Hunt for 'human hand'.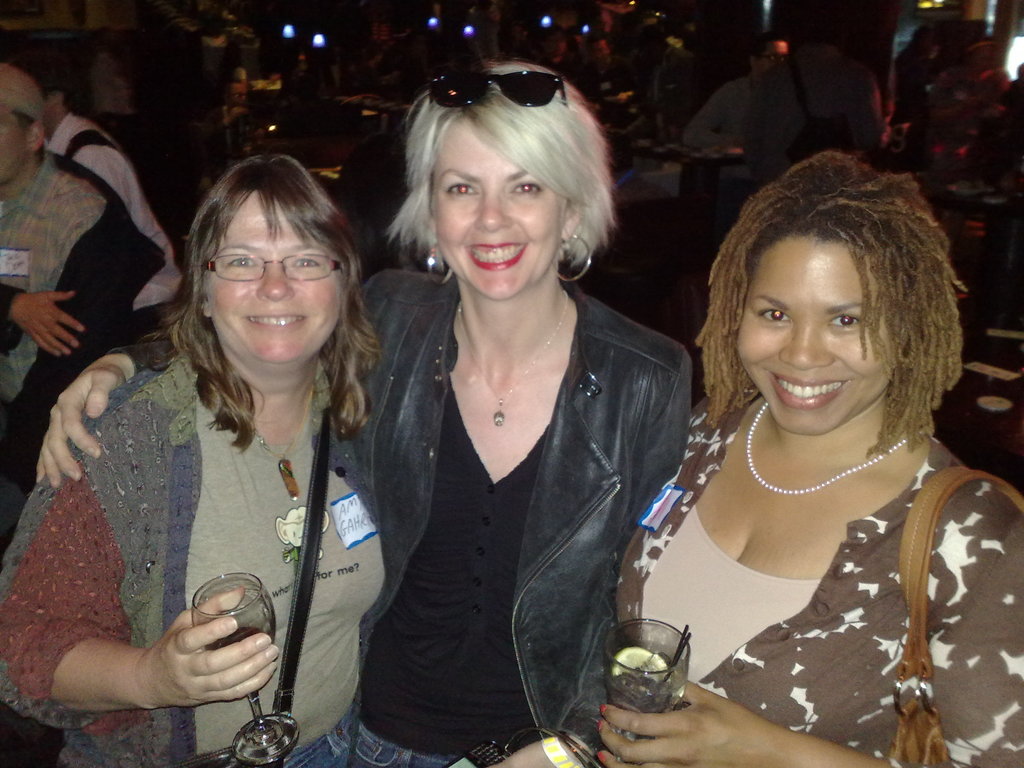
Hunted down at BBox(82, 585, 273, 721).
